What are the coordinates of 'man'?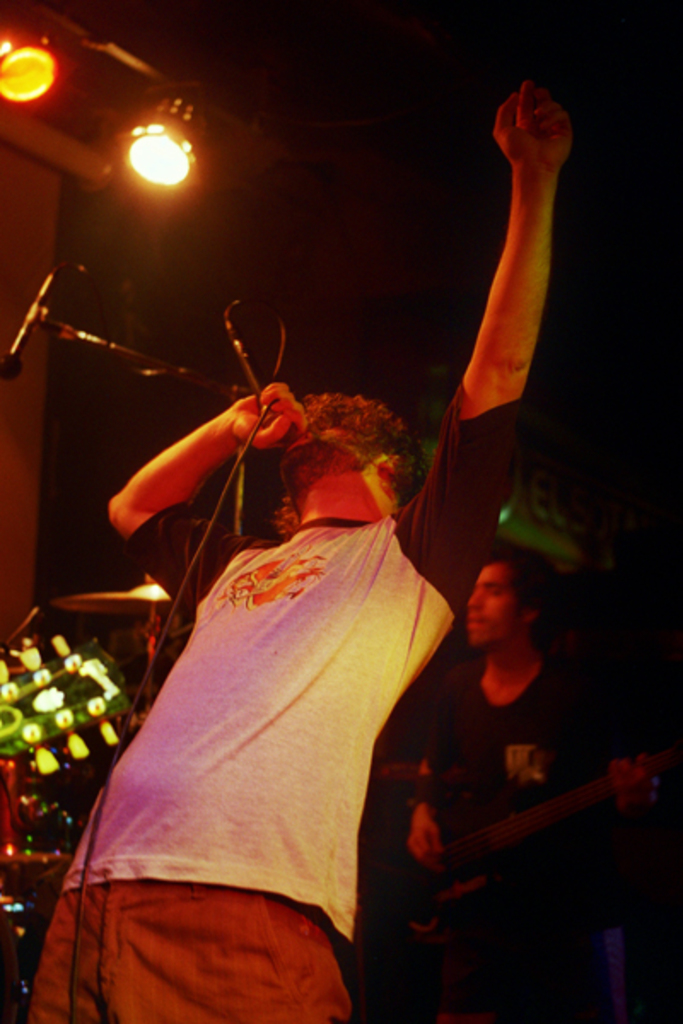
x1=10 y1=72 x2=569 y2=1022.
